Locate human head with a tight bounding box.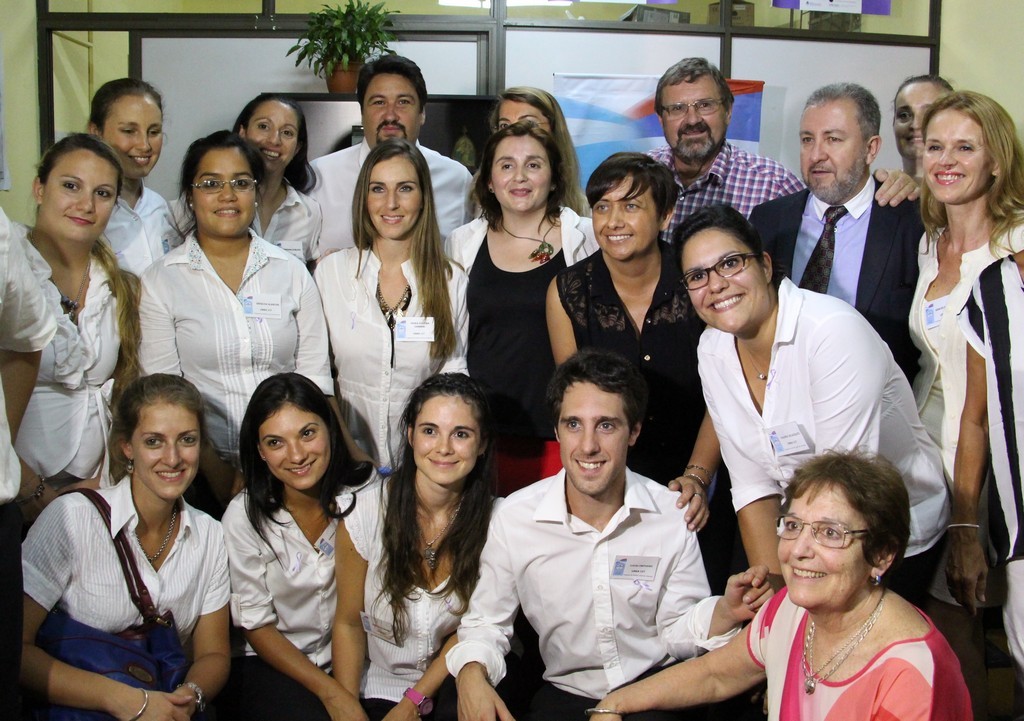
(485,85,573,137).
